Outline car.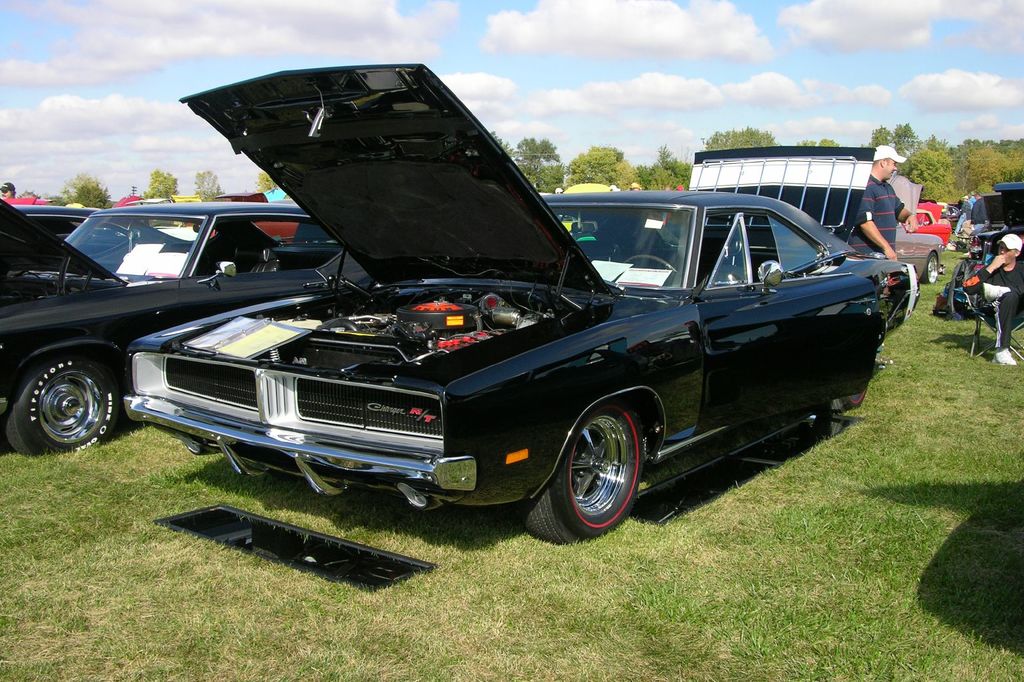
Outline: 114:59:916:548.
